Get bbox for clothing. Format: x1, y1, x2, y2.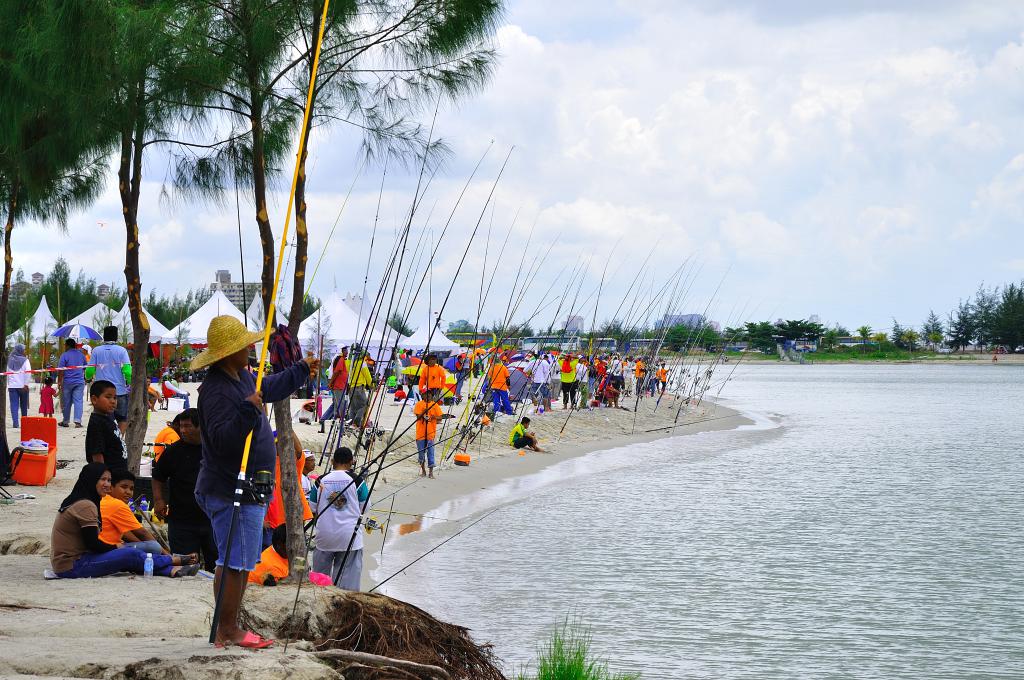
83, 343, 133, 424.
